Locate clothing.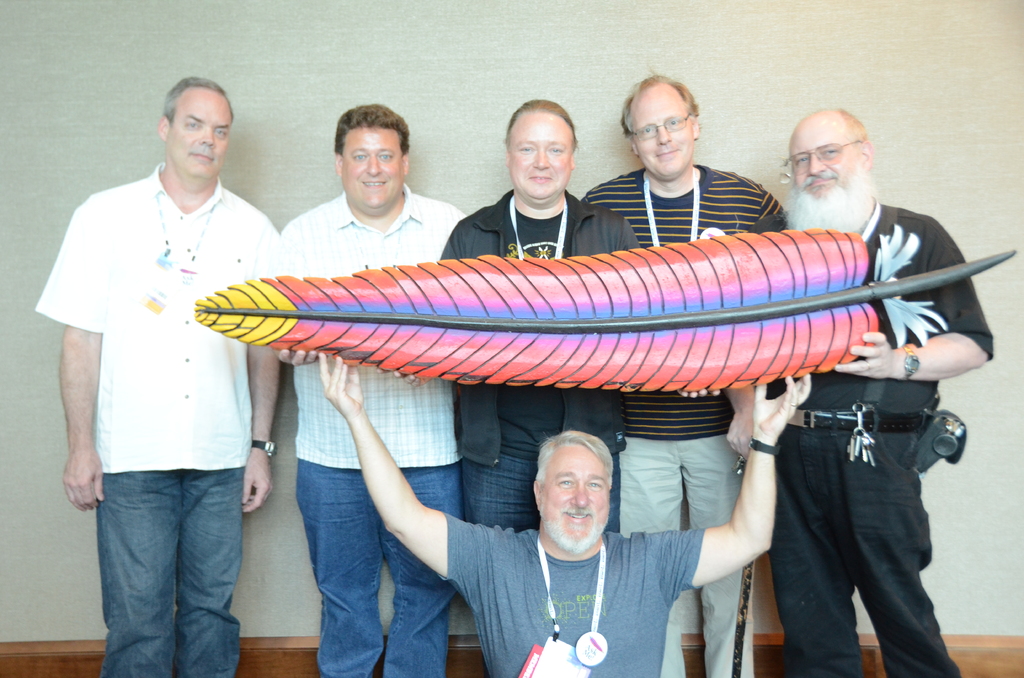
Bounding box: 444,188,641,529.
